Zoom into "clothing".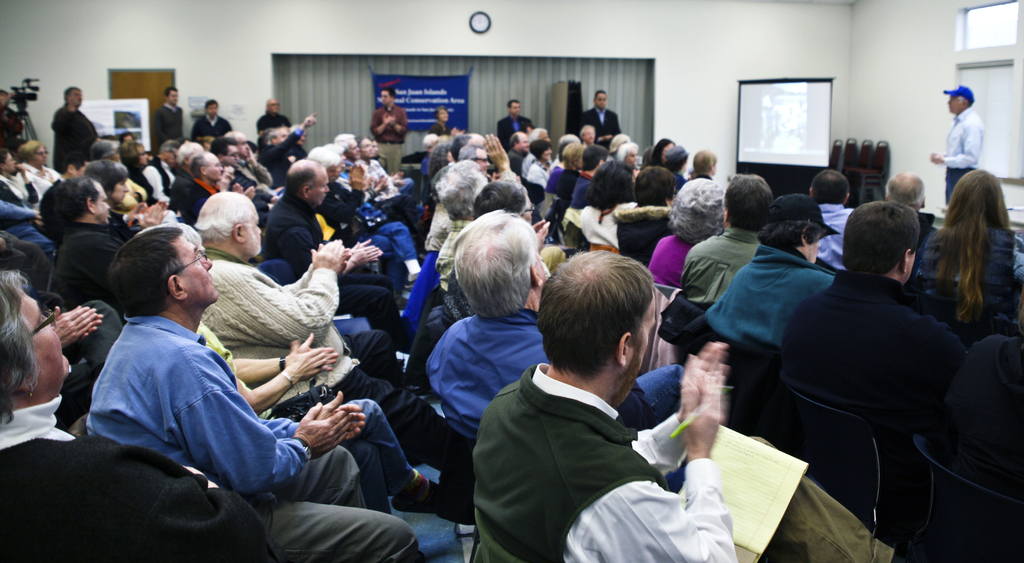
Zoom target: pyautogui.locateOnScreen(110, 208, 139, 229).
